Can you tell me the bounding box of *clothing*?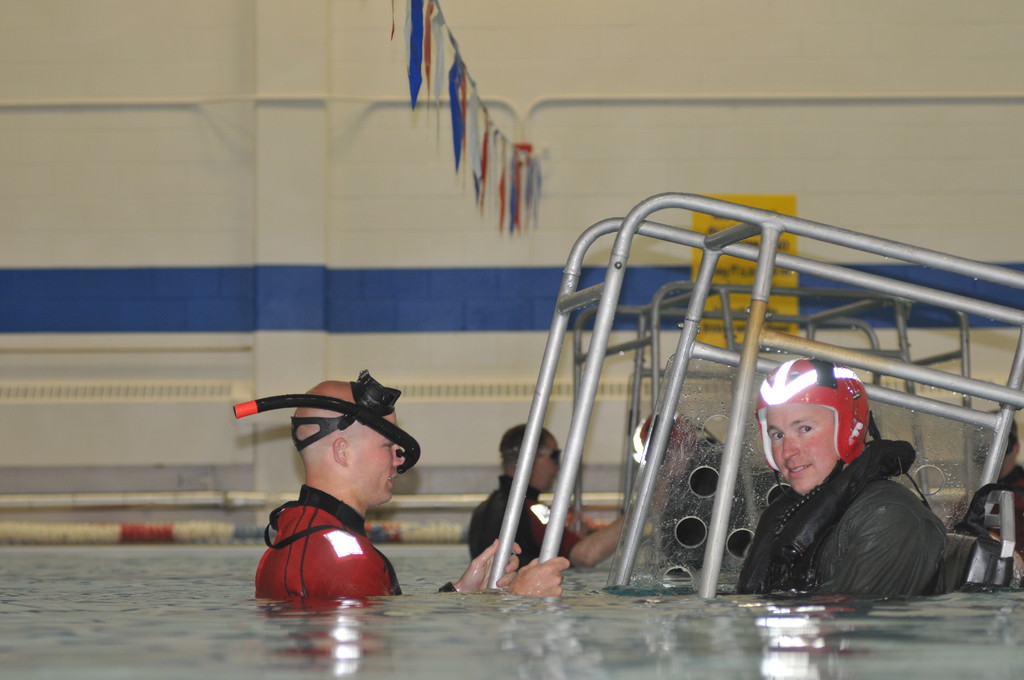
(left=656, top=426, right=760, bottom=577).
